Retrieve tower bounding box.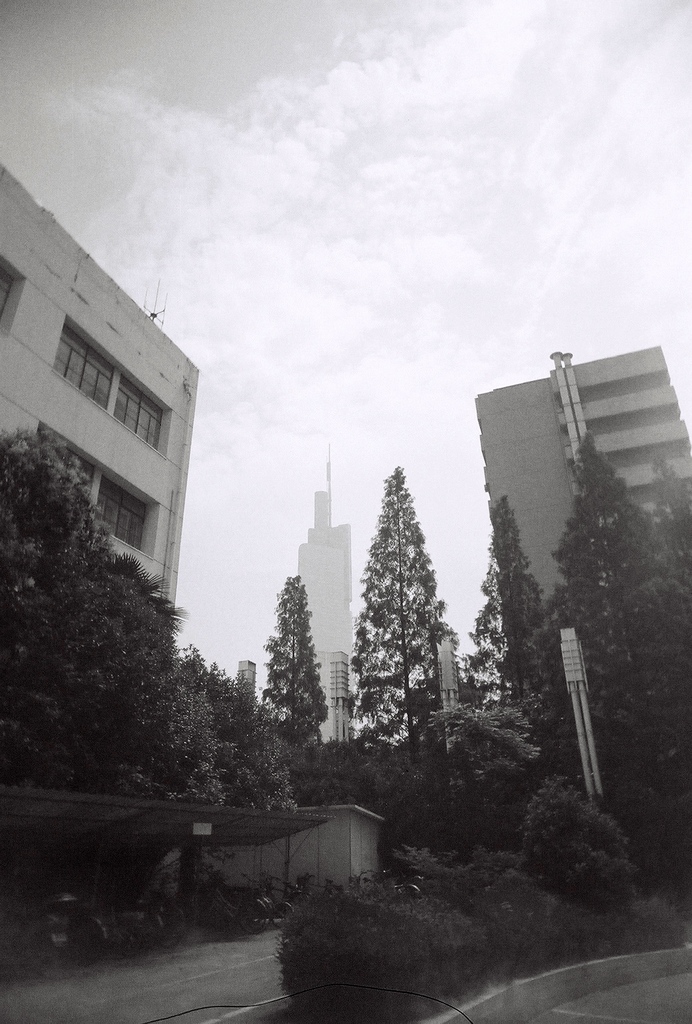
Bounding box: BBox(287, 449, 370, 701).
